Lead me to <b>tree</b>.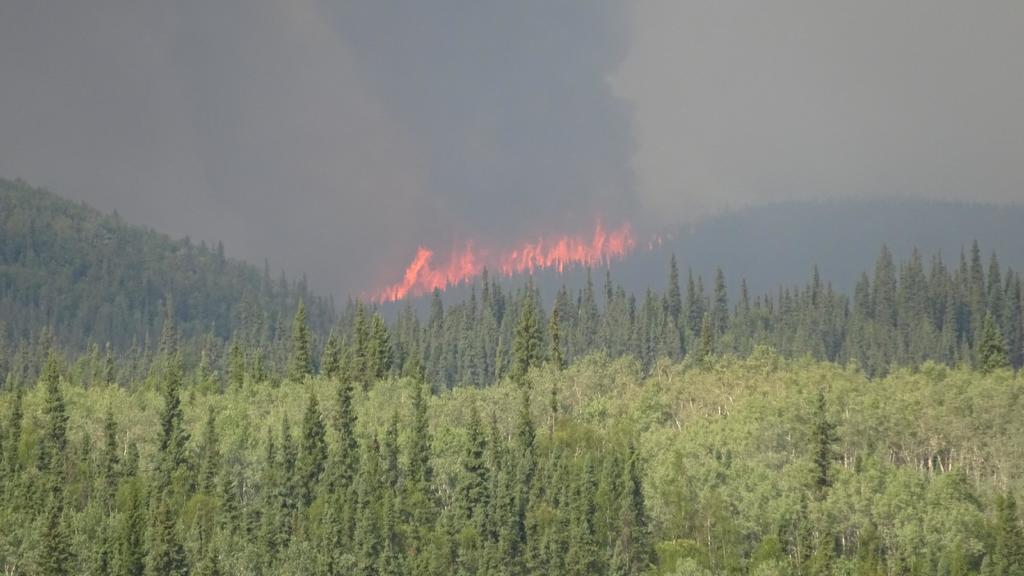
Lead to <bbox>151, 297, 186, 401</bbox>.
